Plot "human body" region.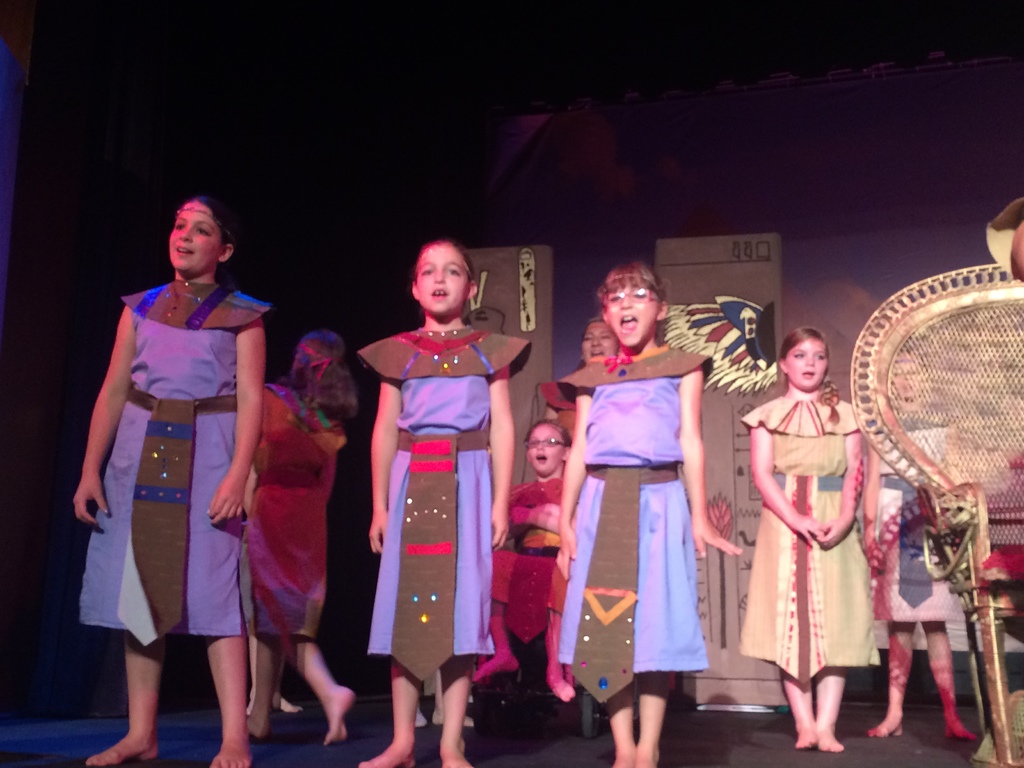
Plotted at Rect(251, 318, 355, 749).
